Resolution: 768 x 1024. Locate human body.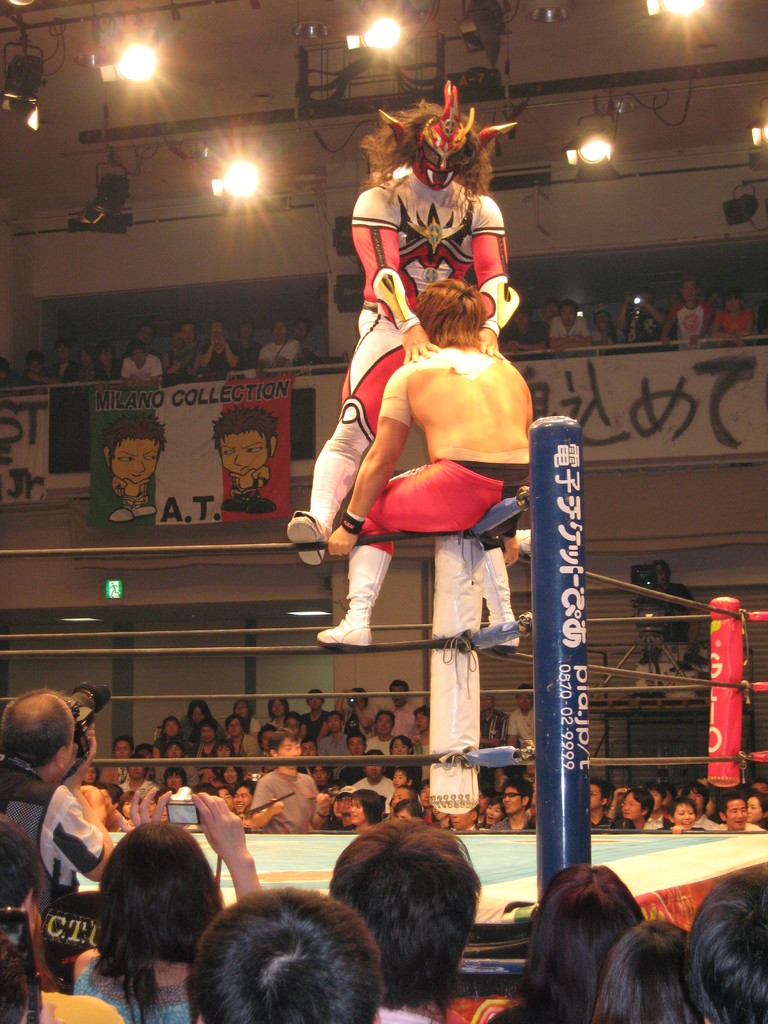
select_region(0, 685, 117, 905).
